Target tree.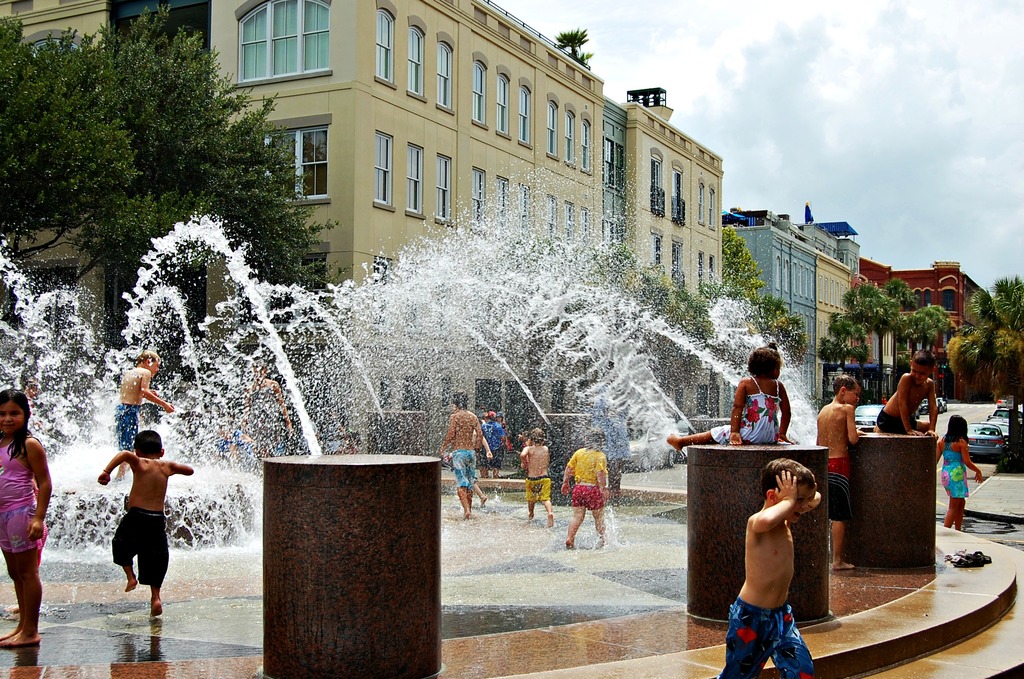
Target region: {"left": 15, "top": 22, "right": 317, "bottom": 306}.
